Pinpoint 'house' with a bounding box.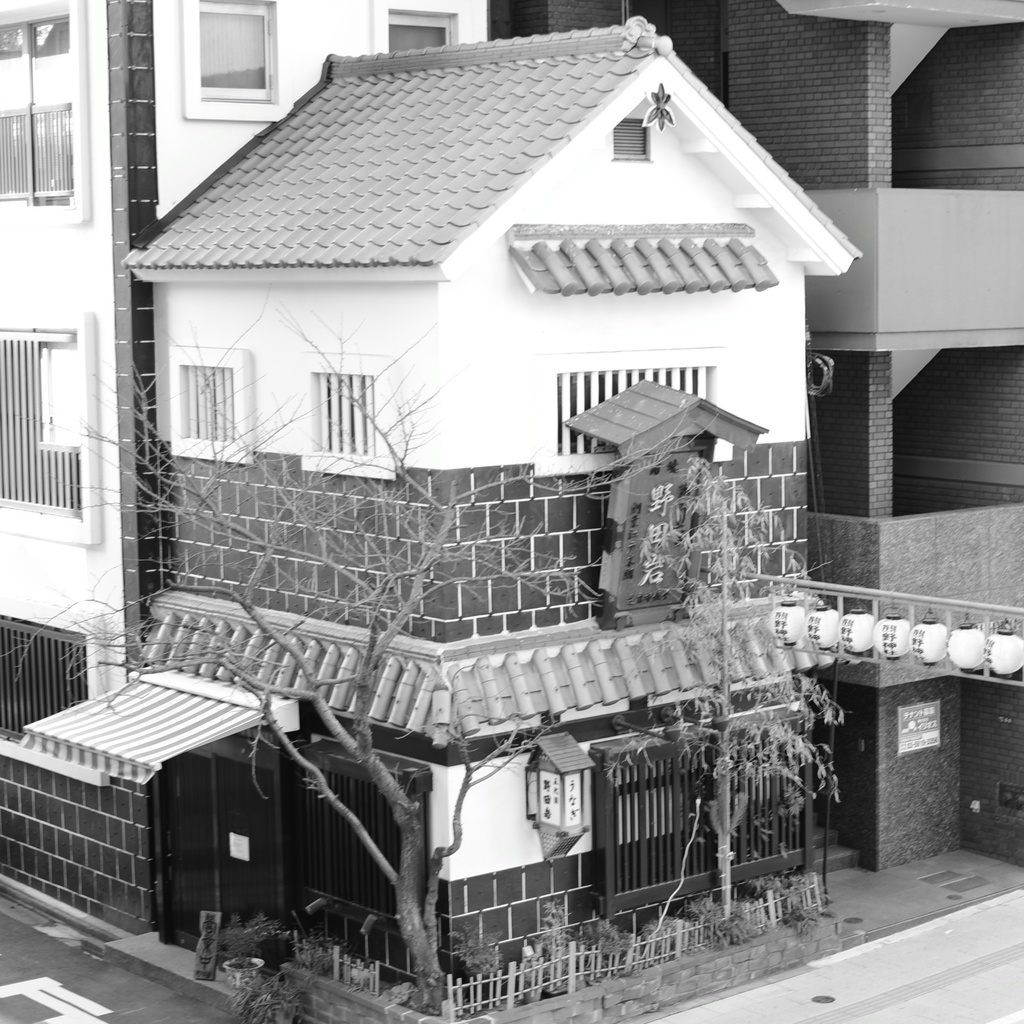
<region>0, 0, 836, 993</region>.
